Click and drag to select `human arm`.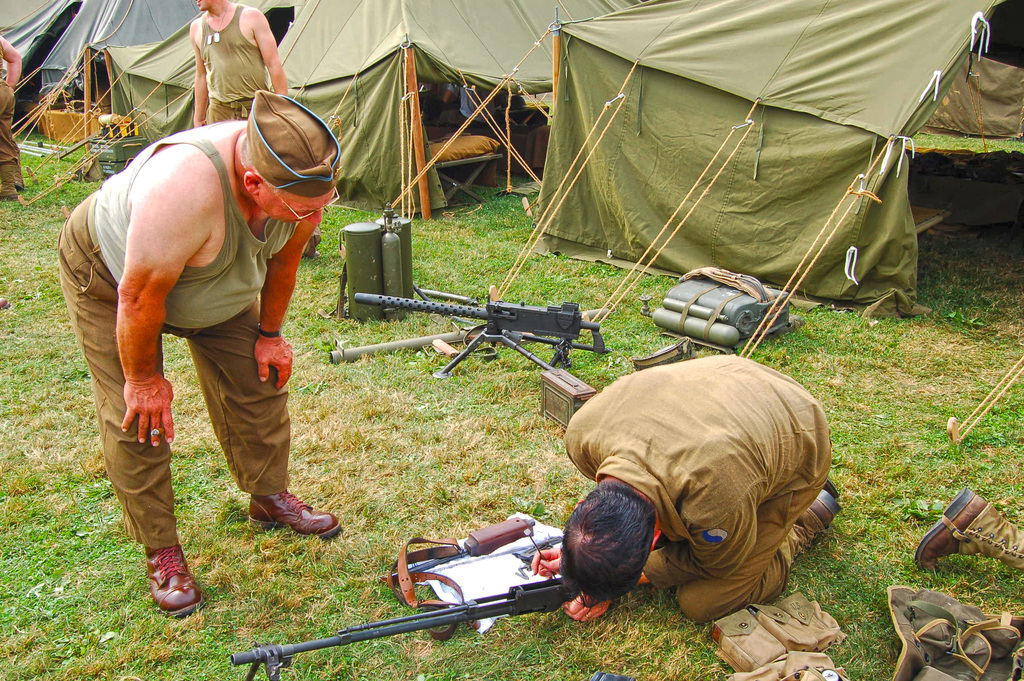
Selection: select_region(111, 167, 211, 450).
